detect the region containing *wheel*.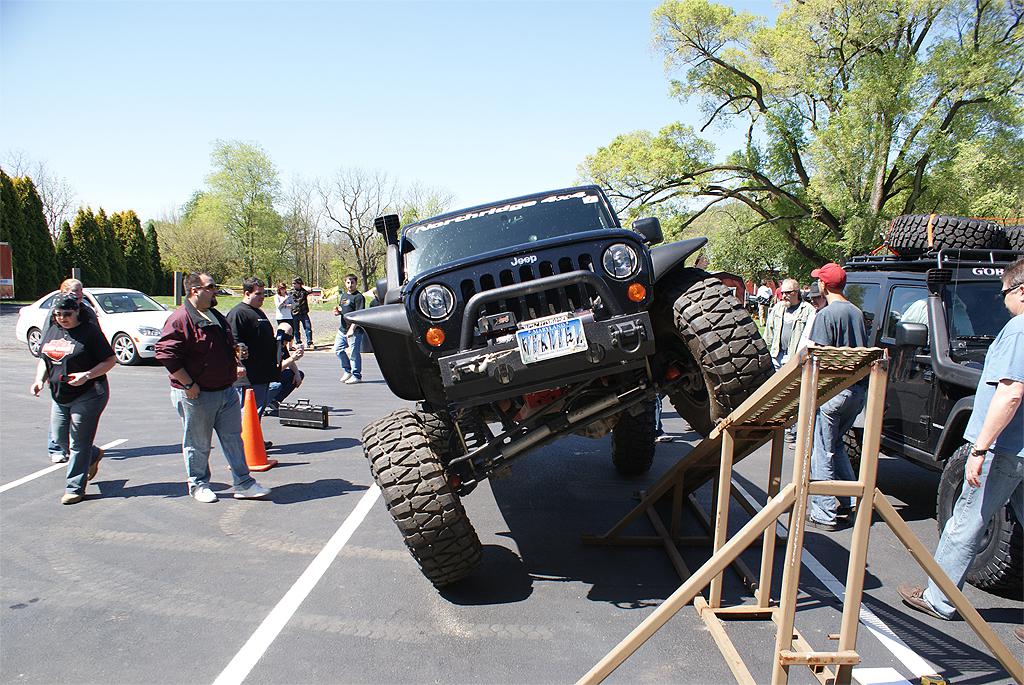
932:443:1023:592.
